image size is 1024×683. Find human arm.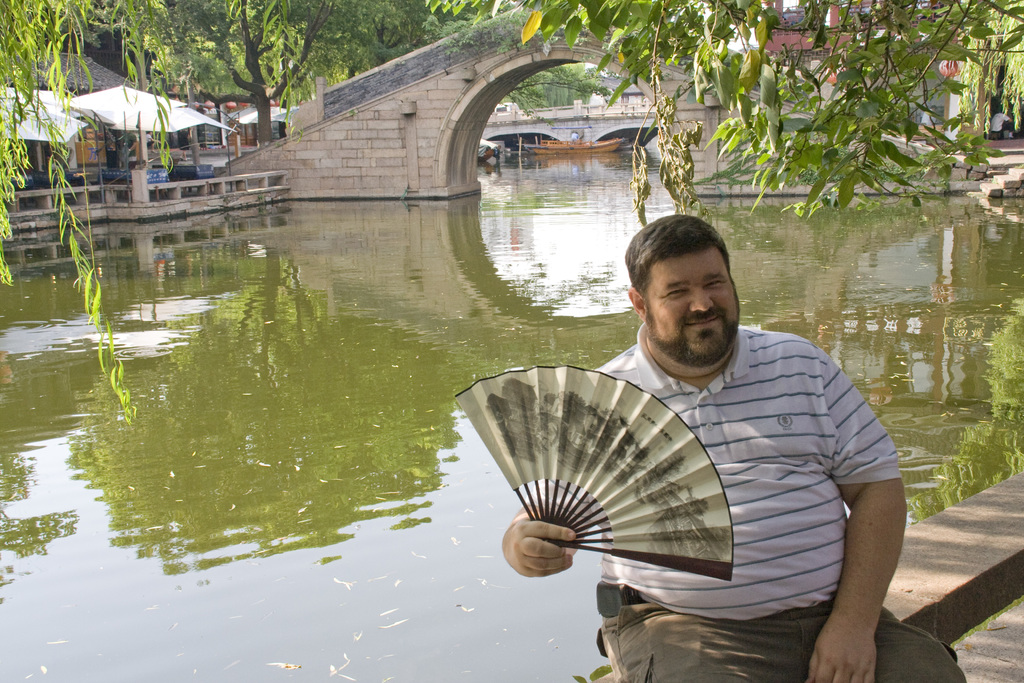
497,486,594,580.
